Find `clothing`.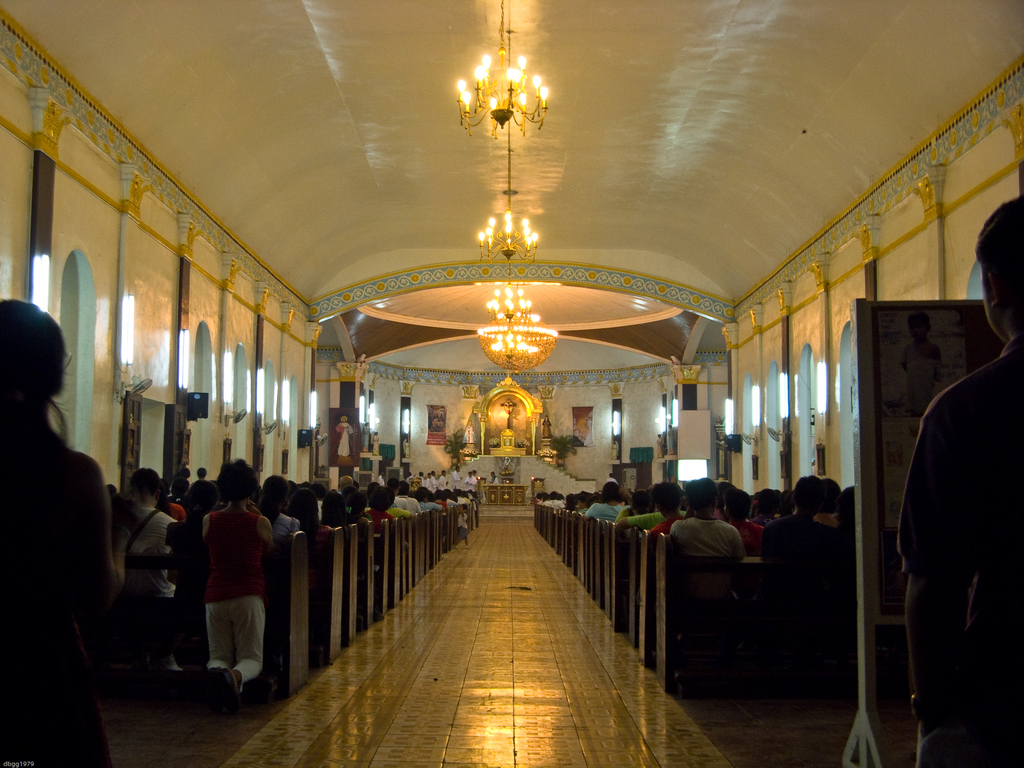
[463,474,479,492].
